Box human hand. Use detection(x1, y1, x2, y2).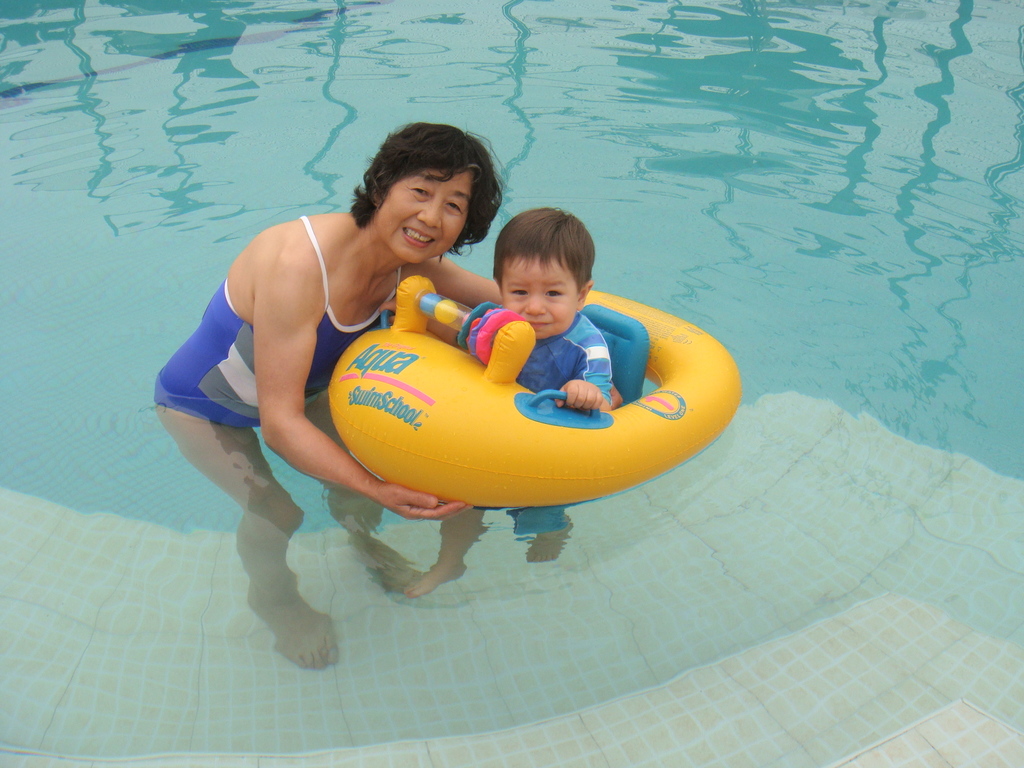
detection(378, 294, 397, 324).
